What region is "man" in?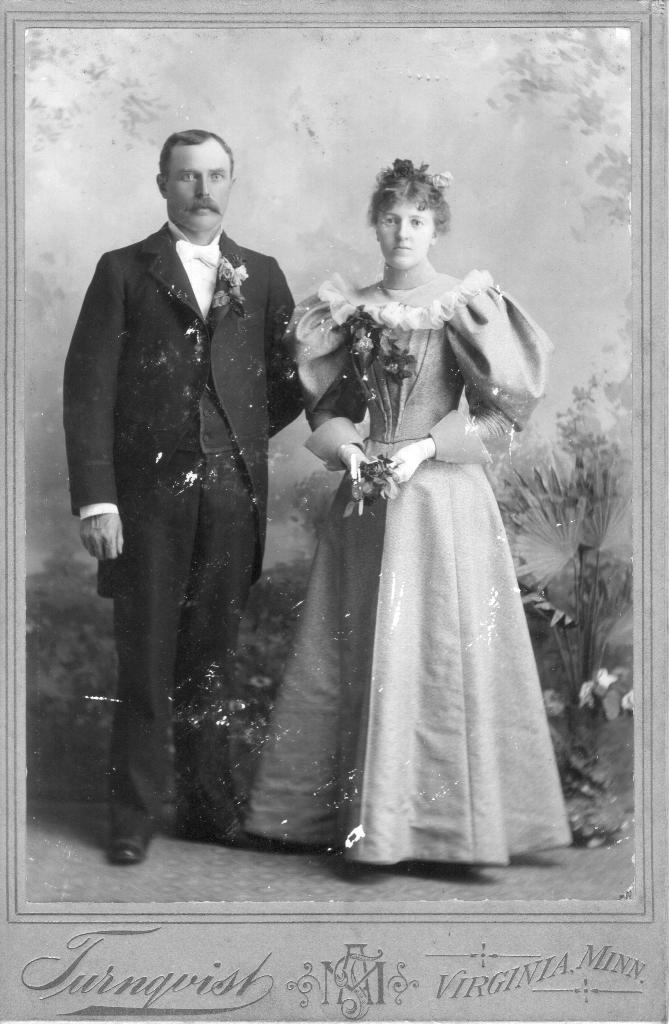
(62,127,316,870).
